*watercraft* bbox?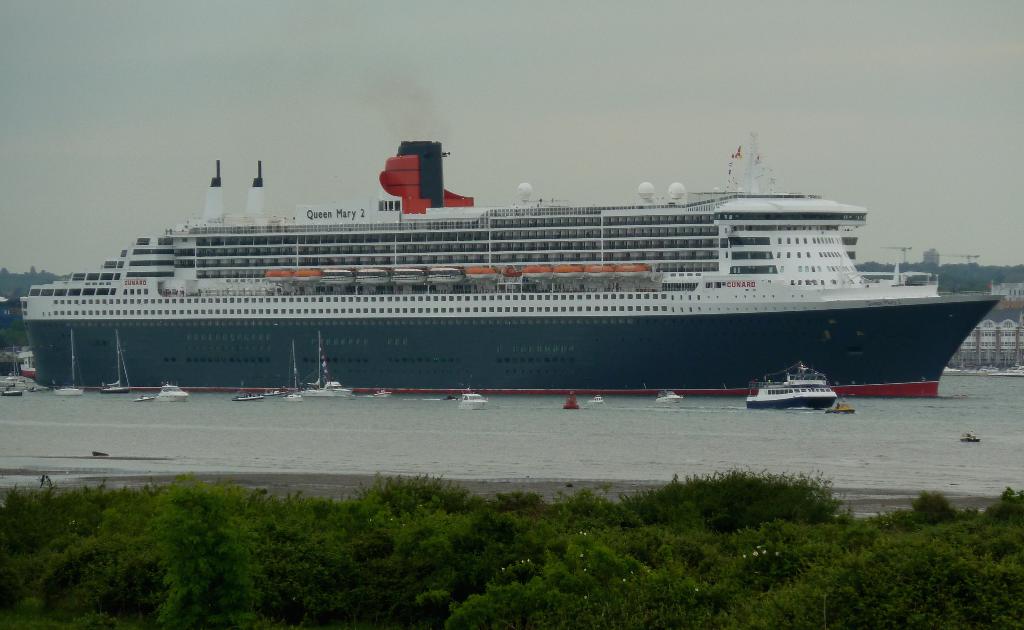
bbox=[230, 390, 276, 403]
